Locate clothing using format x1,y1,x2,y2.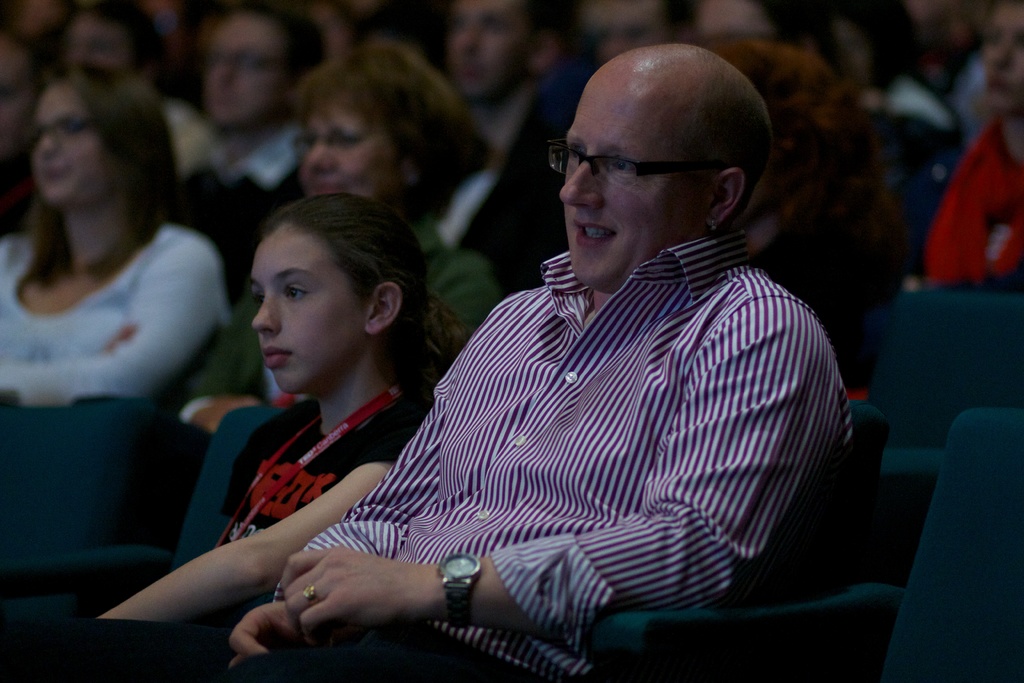
178,111,316,244.
